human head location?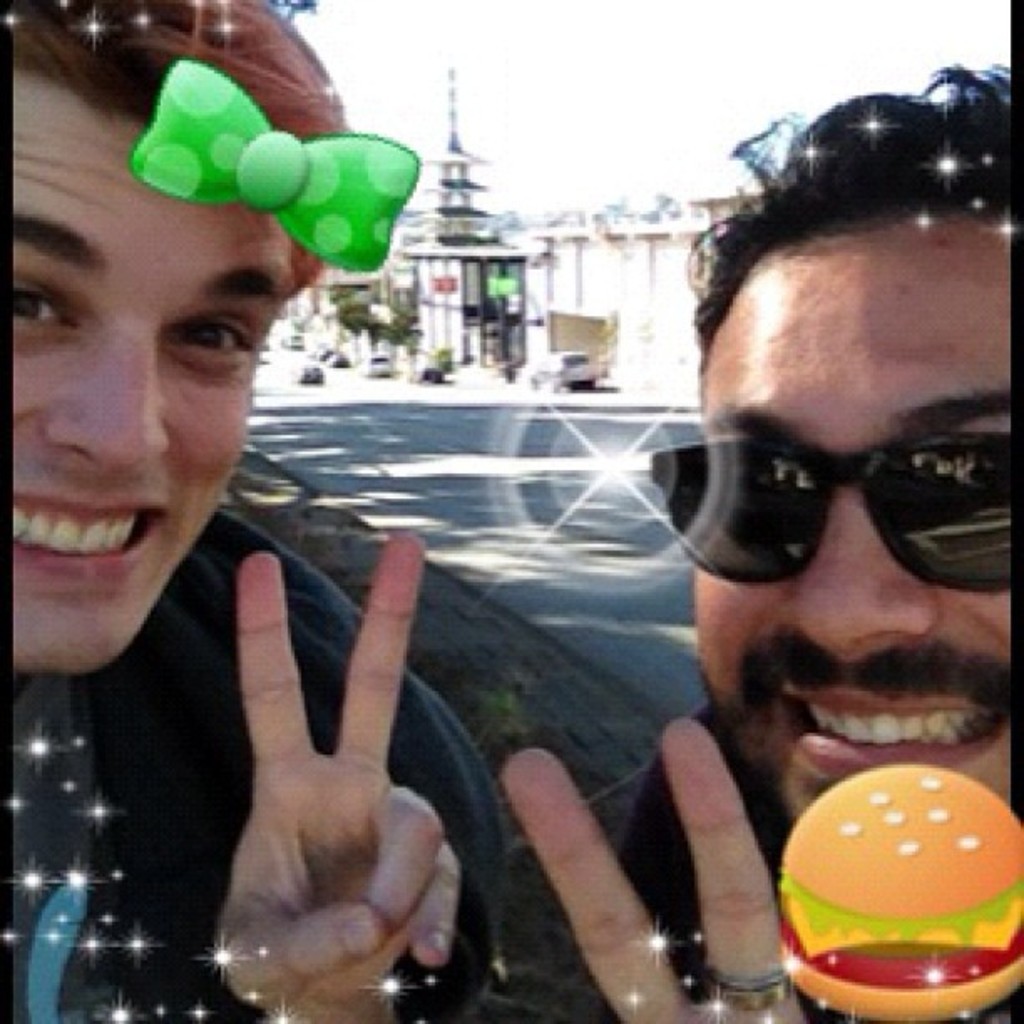
locate(649, 62, 1023, 726)
